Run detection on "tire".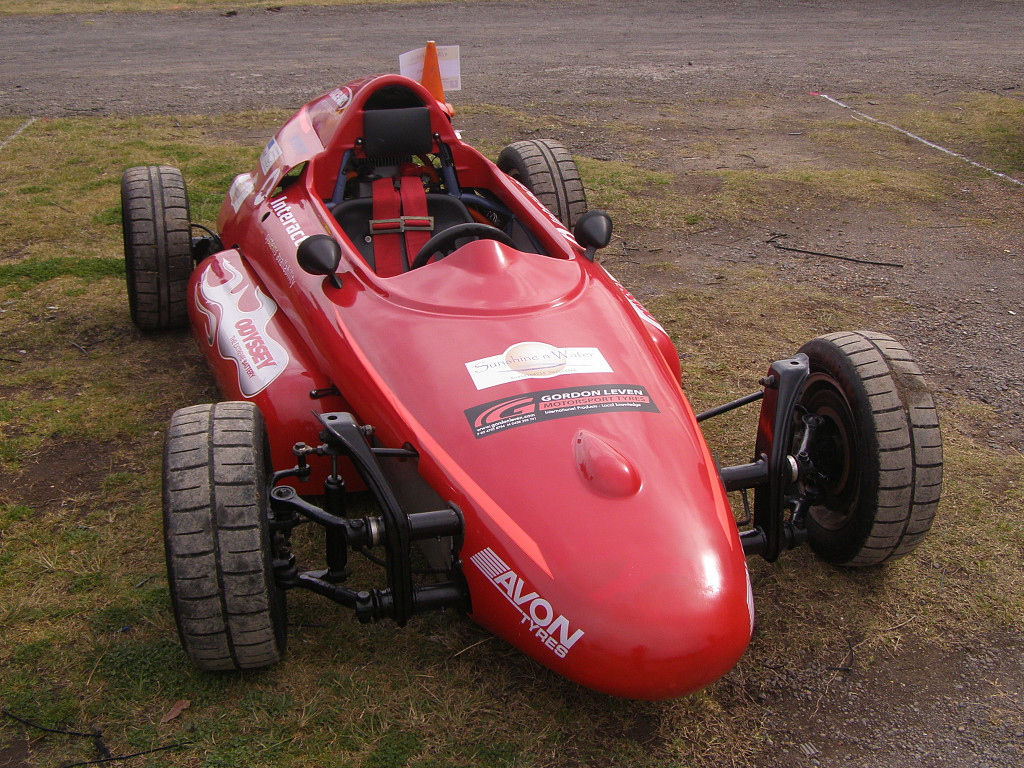
Result: <bbox>497, 139, 589, 239</bbox>.
